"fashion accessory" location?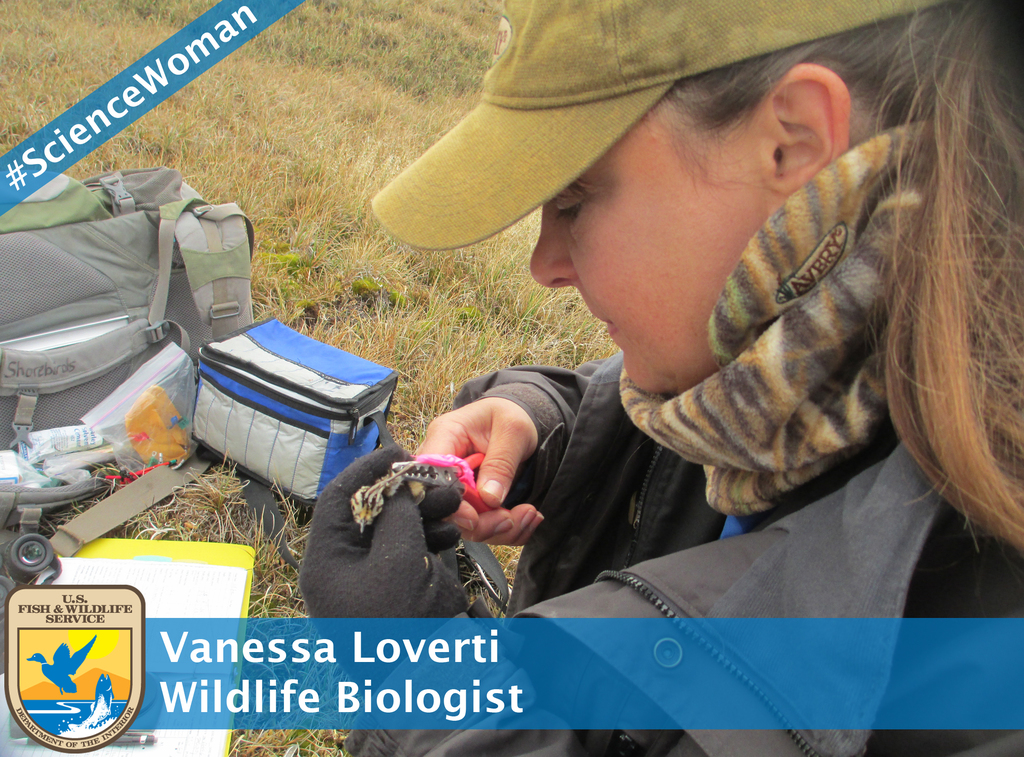
[x1=611, y1=118, x2=948, y2=523]
